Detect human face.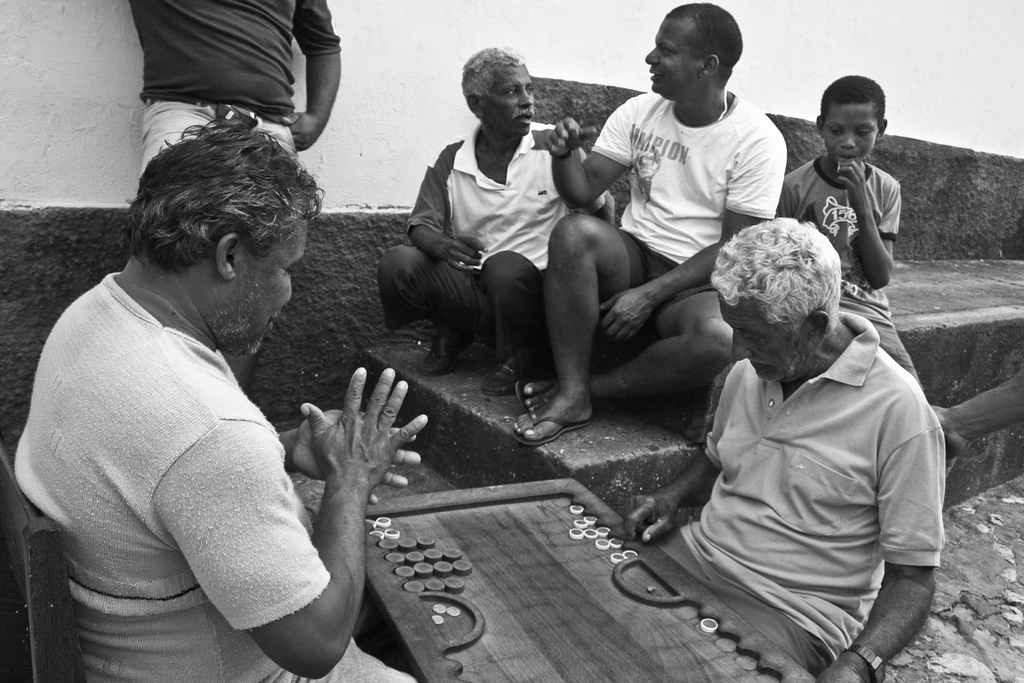
Detected at bbox(643, 19, 700, 108).
